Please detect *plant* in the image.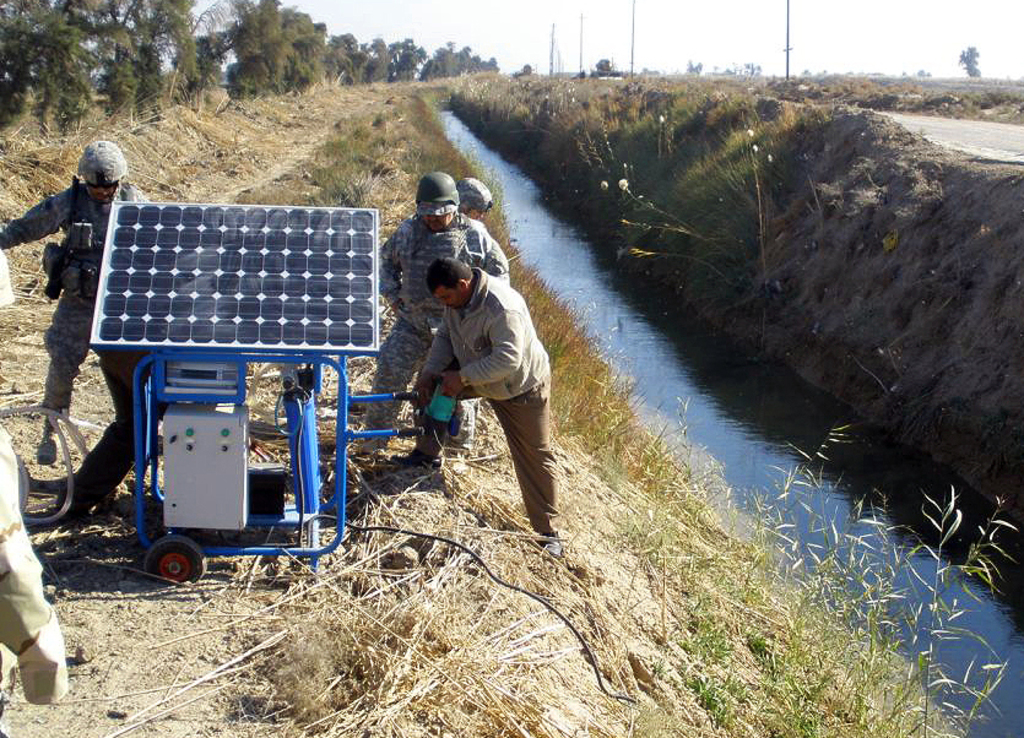
(681,601,735,664).
